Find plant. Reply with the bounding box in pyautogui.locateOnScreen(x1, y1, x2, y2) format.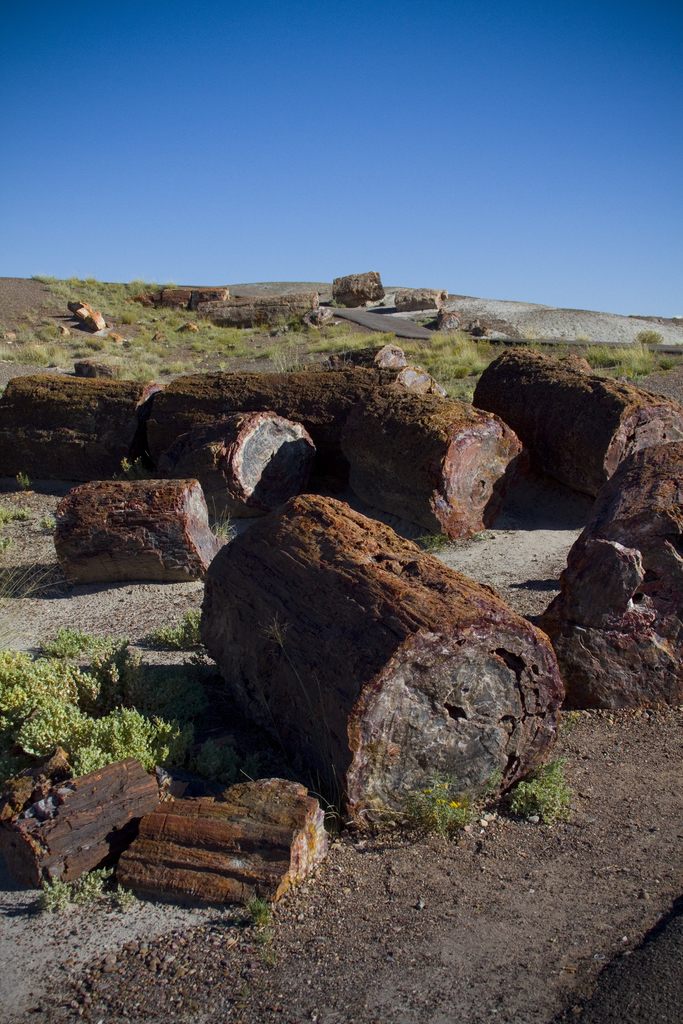
pyautogui.locateOnScreen(44, 624, 99, 655).
